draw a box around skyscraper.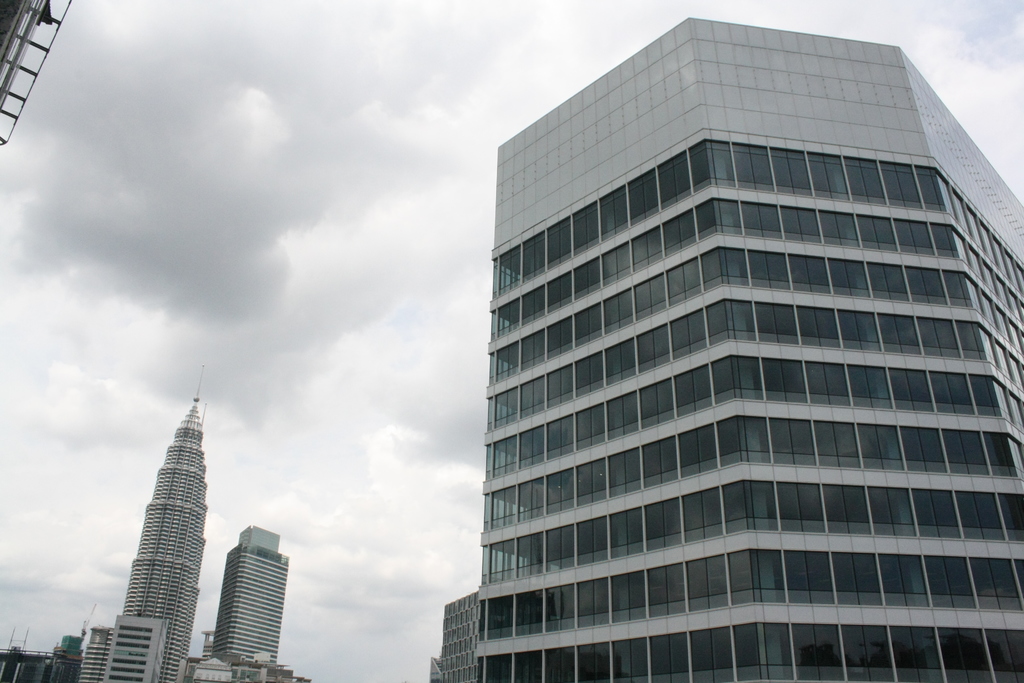
<region>474, 15, 1023, 682</region>.
